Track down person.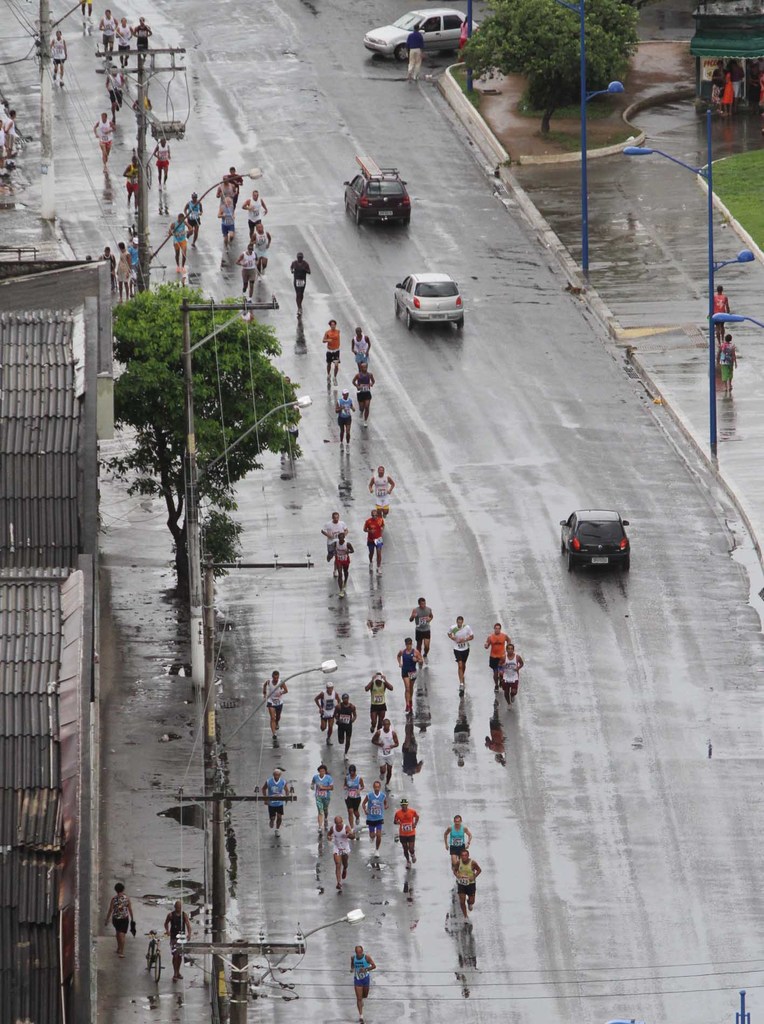
Tracked to (left=224, top=169, right=241, bottom=193).
